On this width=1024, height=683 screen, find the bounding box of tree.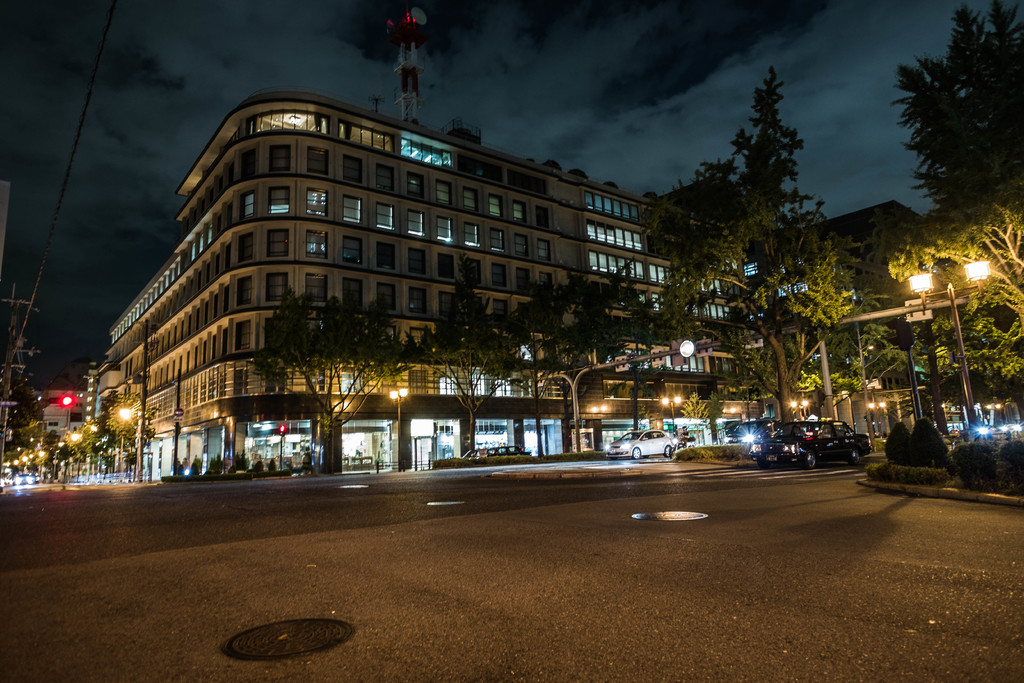
Bounding box: 6:386:33:435.
